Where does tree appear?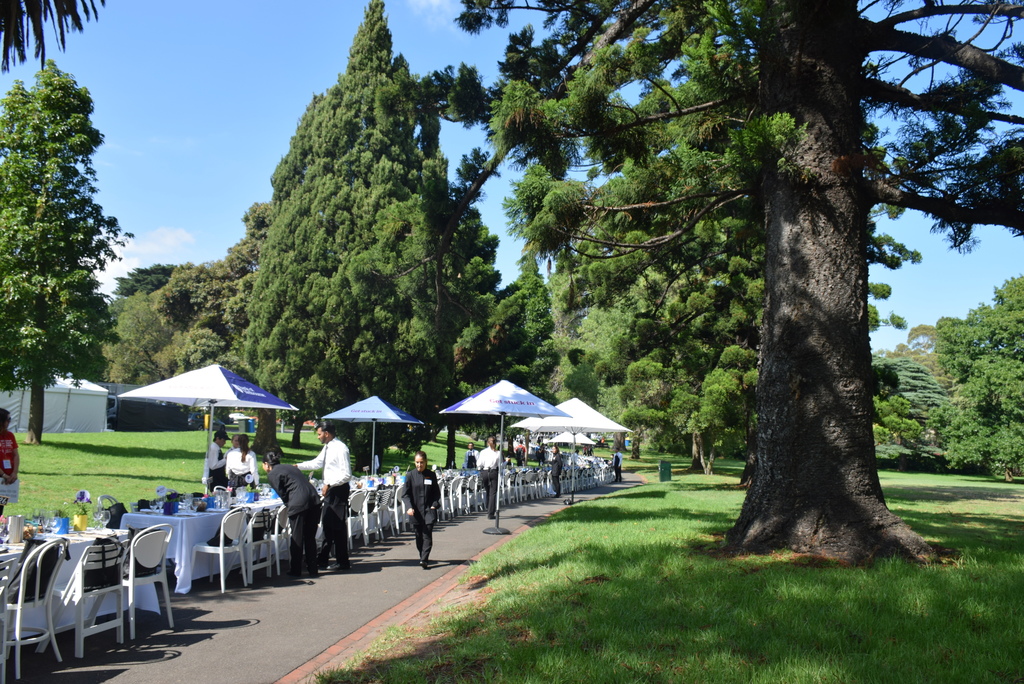
Appears at region(541, 161, 675, 397).
